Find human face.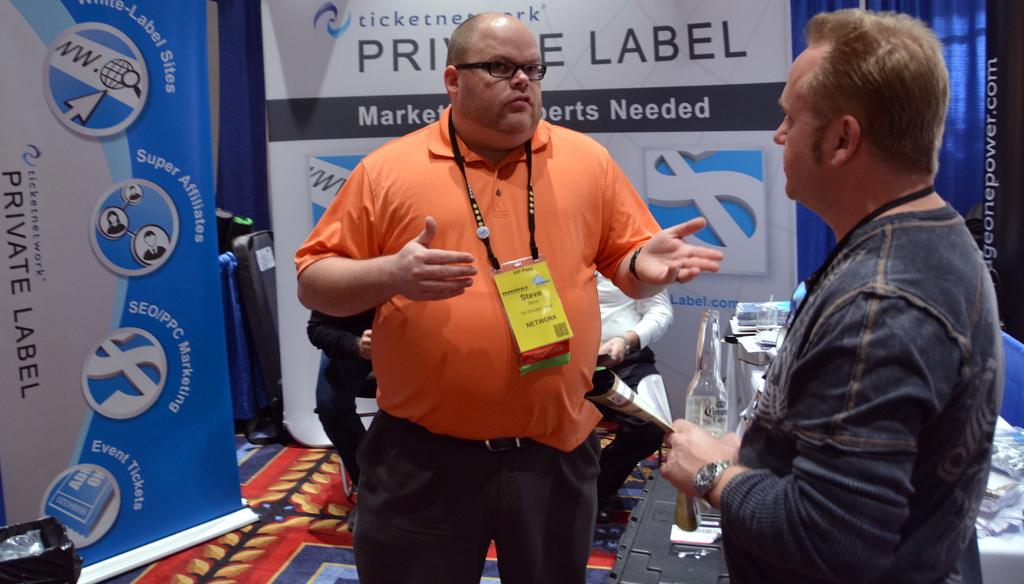
x1=767 y1=46 x2=827 y2=200.
